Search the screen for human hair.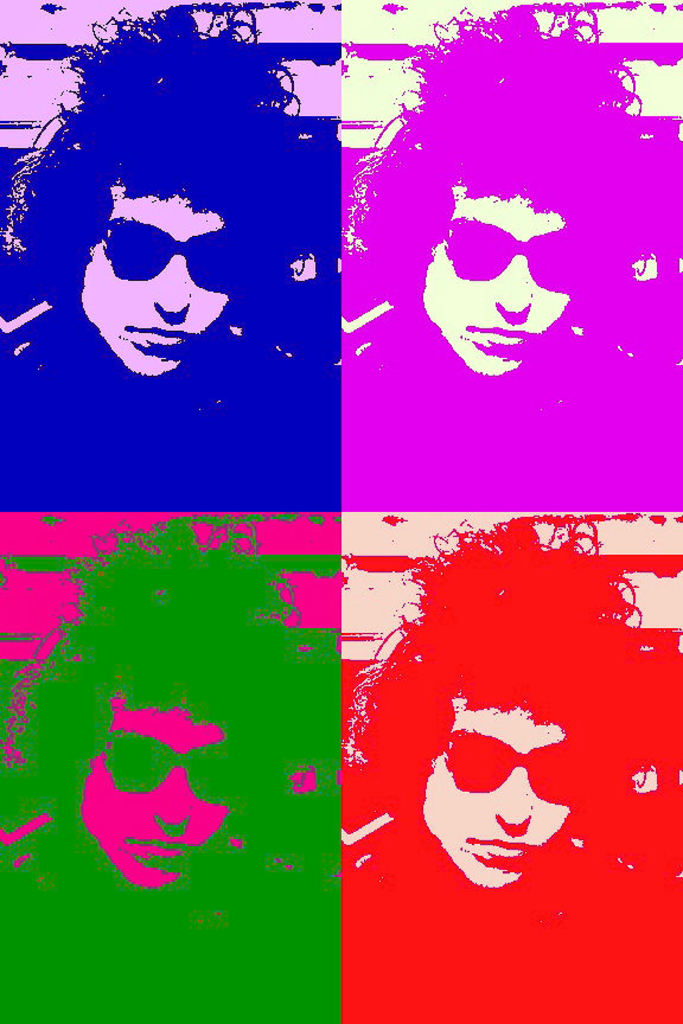
Found at [339, 506, 675, 775].
